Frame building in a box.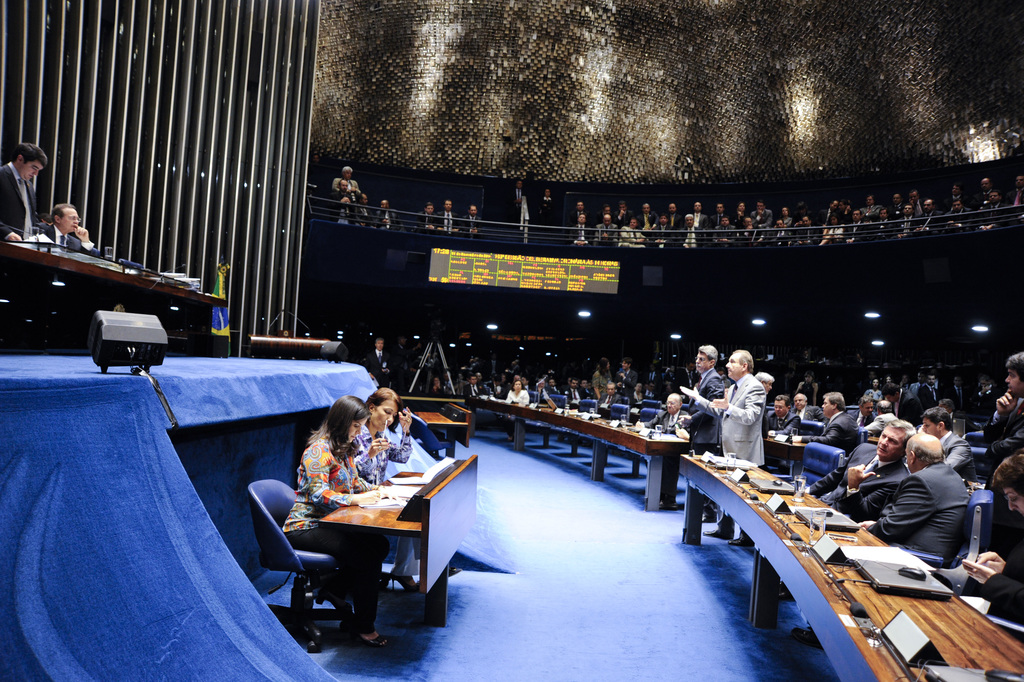
box=[0, 0, 1023, 681].
